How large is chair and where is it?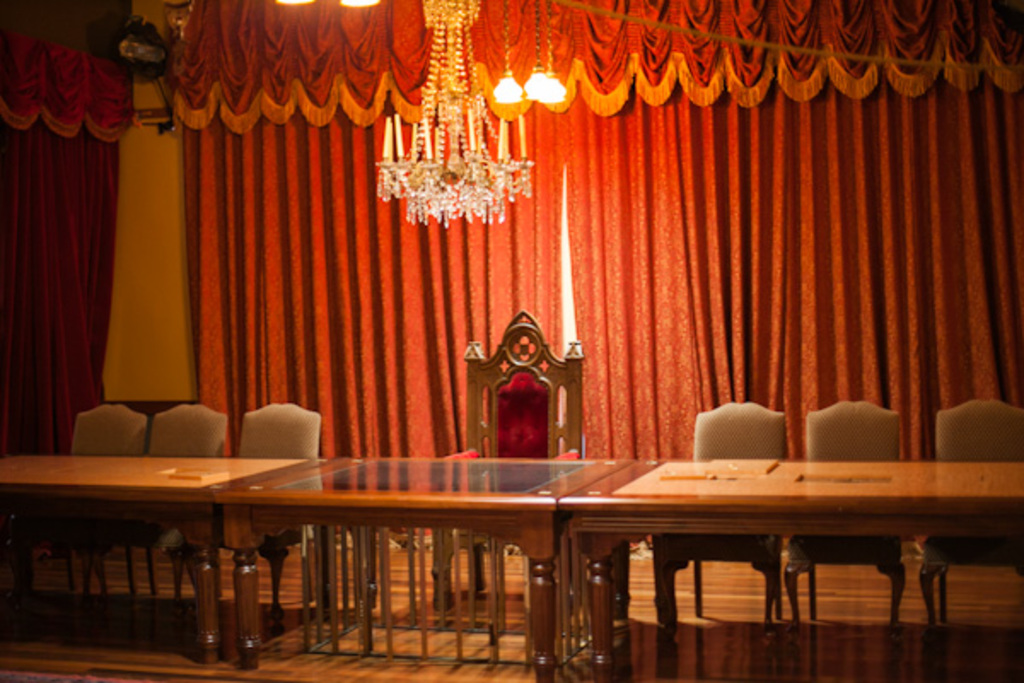
Bounding box: [left=915, top=401, right=1022, bottom=635].
